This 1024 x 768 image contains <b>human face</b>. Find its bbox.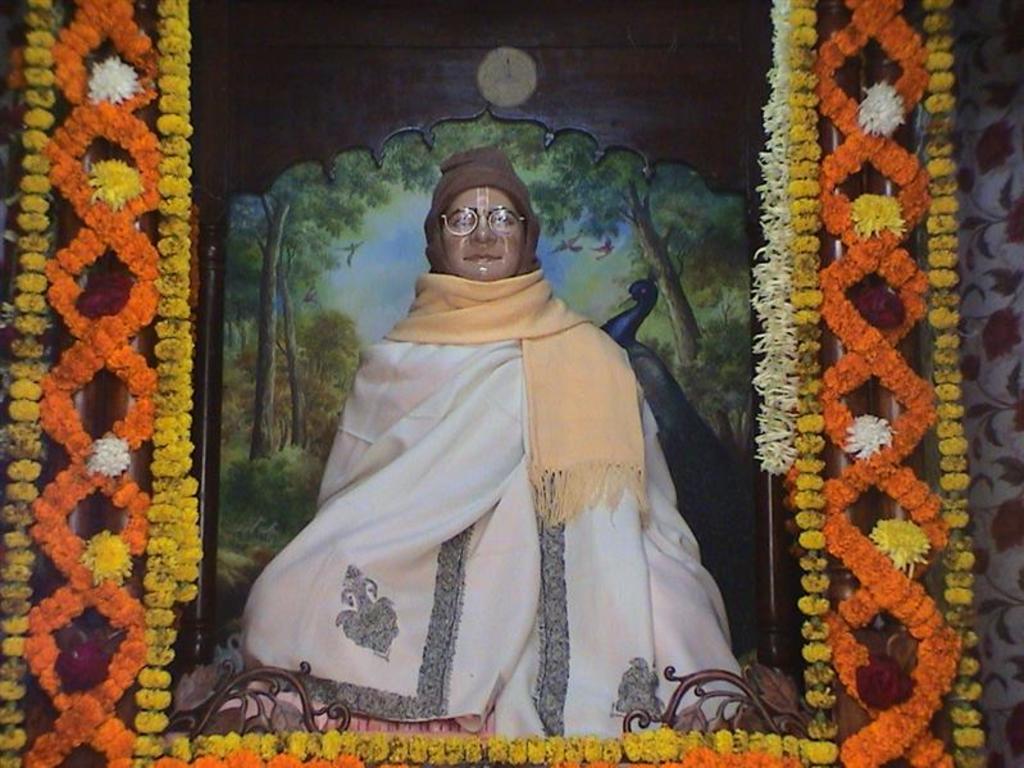
442,183,525,286.
